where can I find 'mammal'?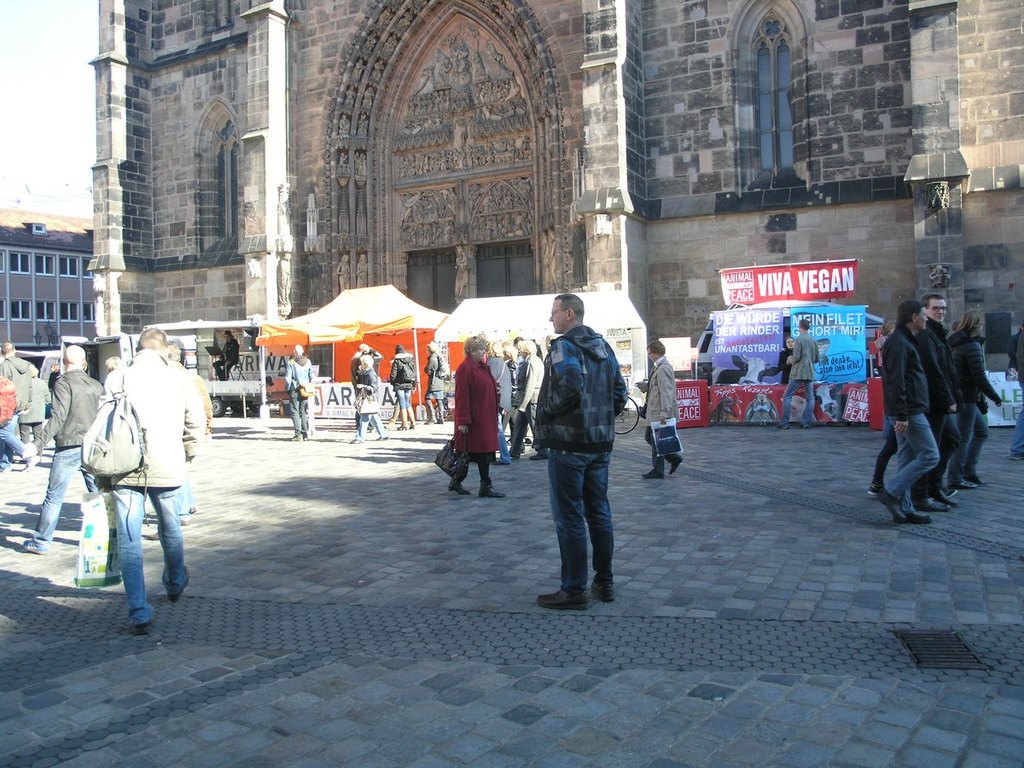
You can find it at Rect(23, 345, 100, 552).
